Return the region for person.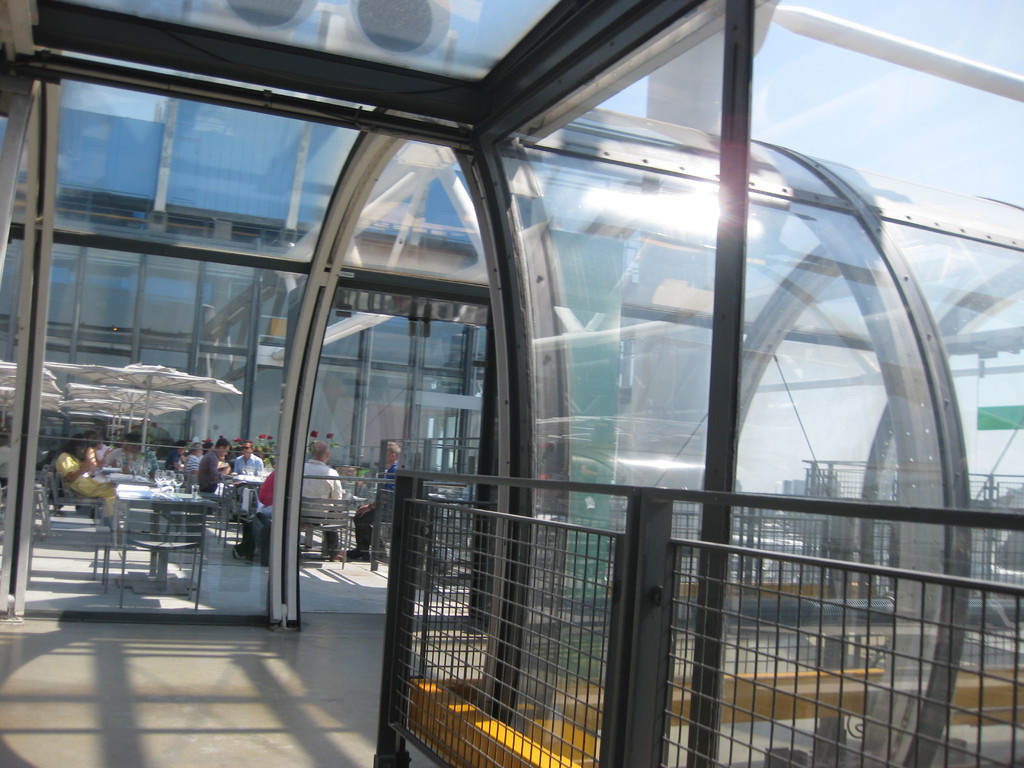
crop(302, 444, 344, 503).
